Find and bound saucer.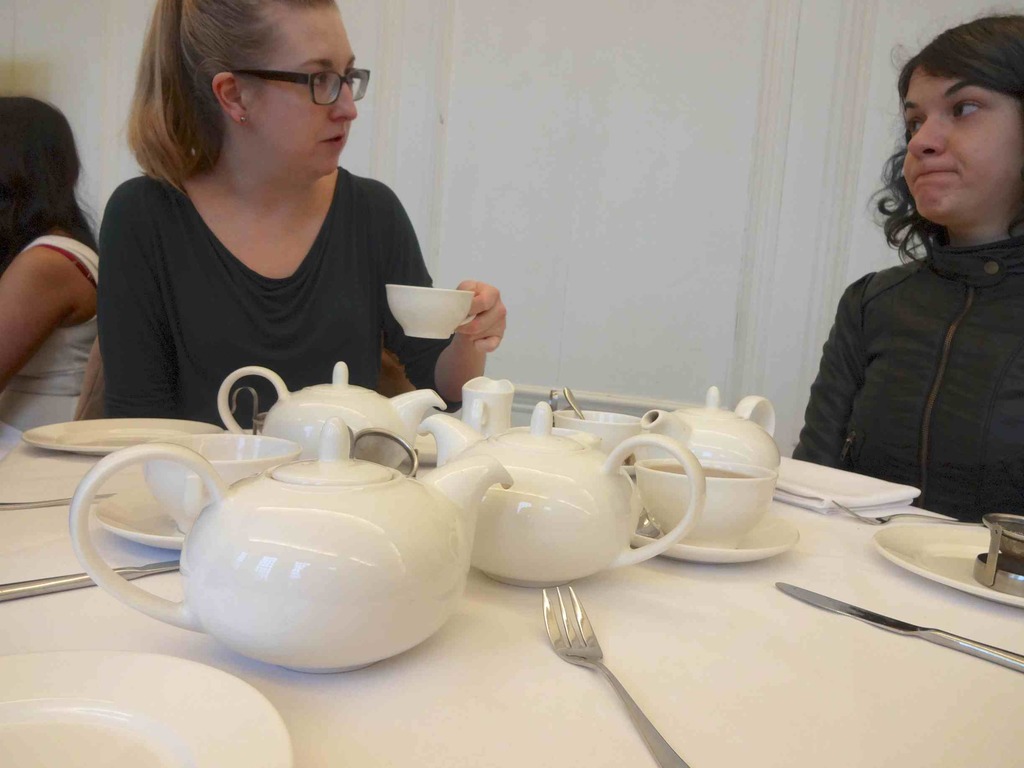
Bound: 16, 417, 223, 452.
